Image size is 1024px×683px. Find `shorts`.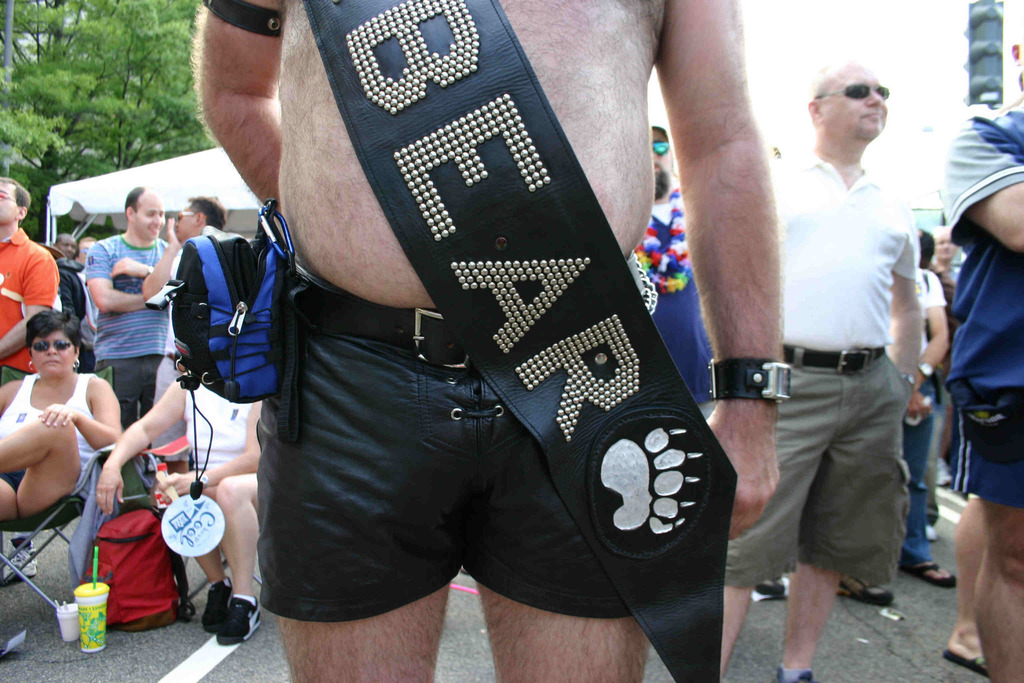
pyautogui.locateOnScreen(0, 370, 25, 388).
